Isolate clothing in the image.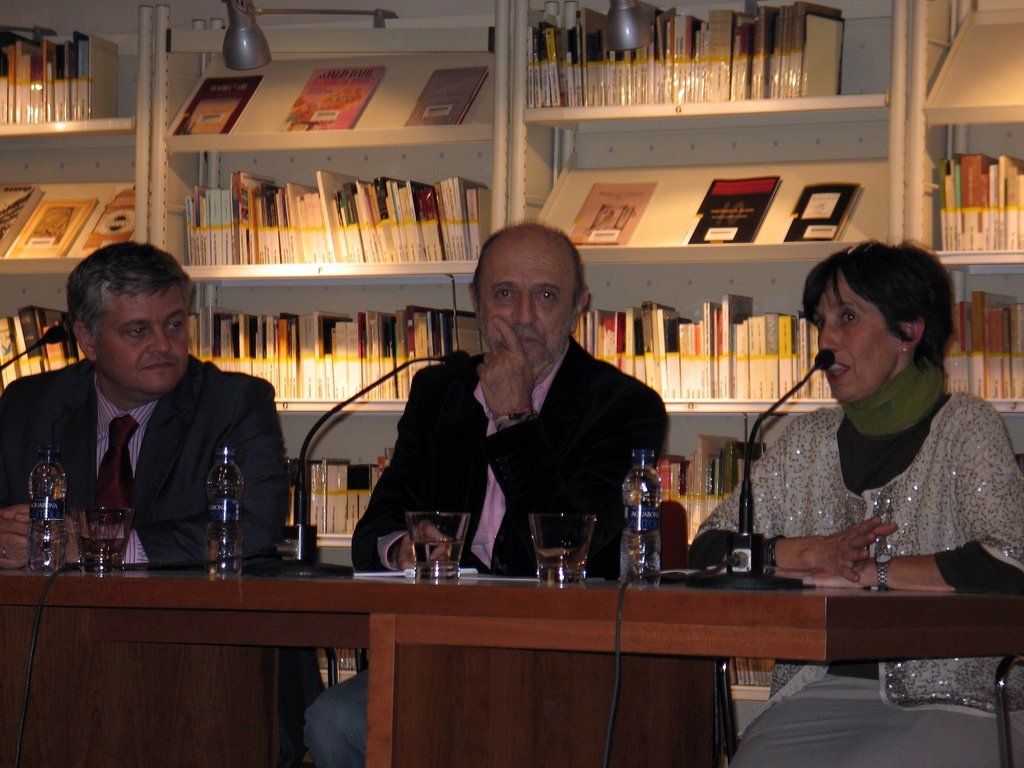
Isolated region: <box>0,355,298,571</box>.
